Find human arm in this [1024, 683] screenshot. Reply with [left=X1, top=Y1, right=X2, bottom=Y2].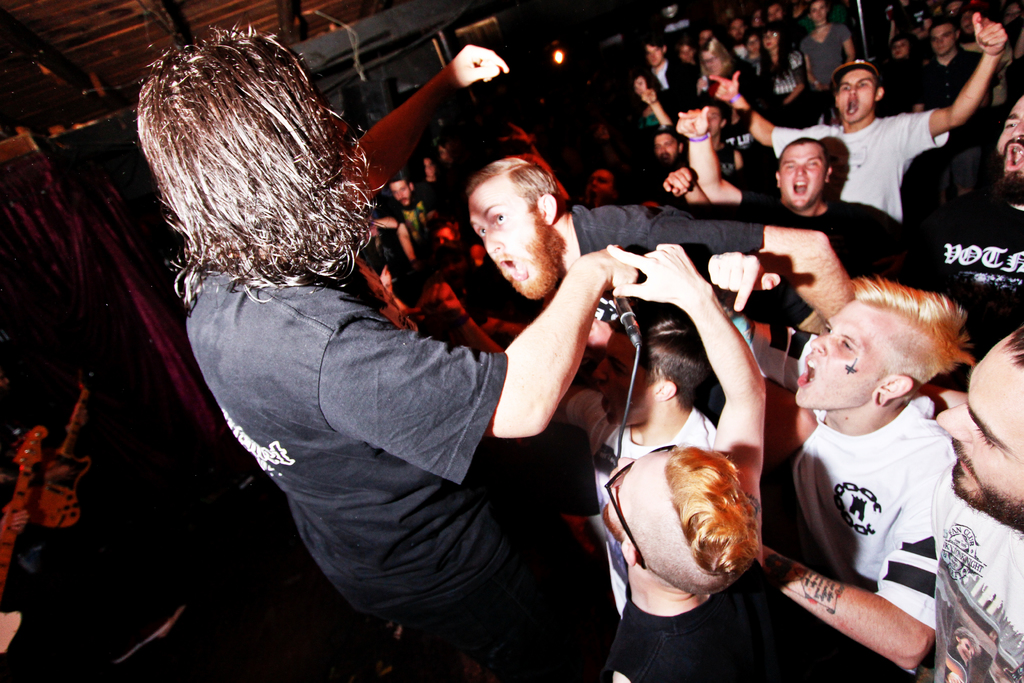
[left=641, top=86, right=672, bottom=129].
